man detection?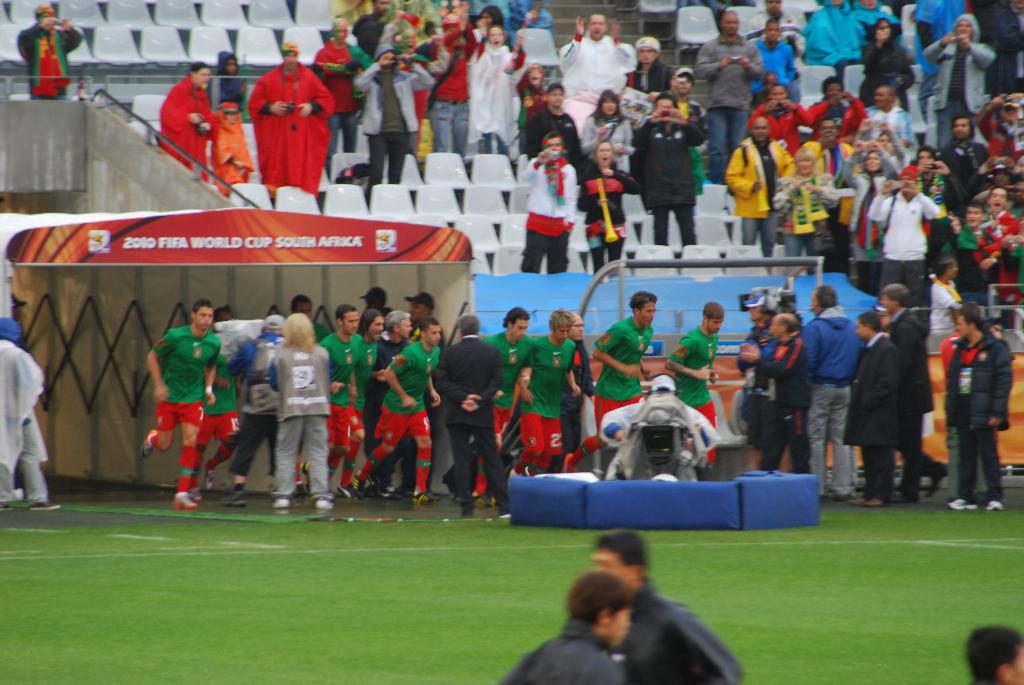
{"x1": 922, "y1": 13, "x2": 998, "y2": 146}
